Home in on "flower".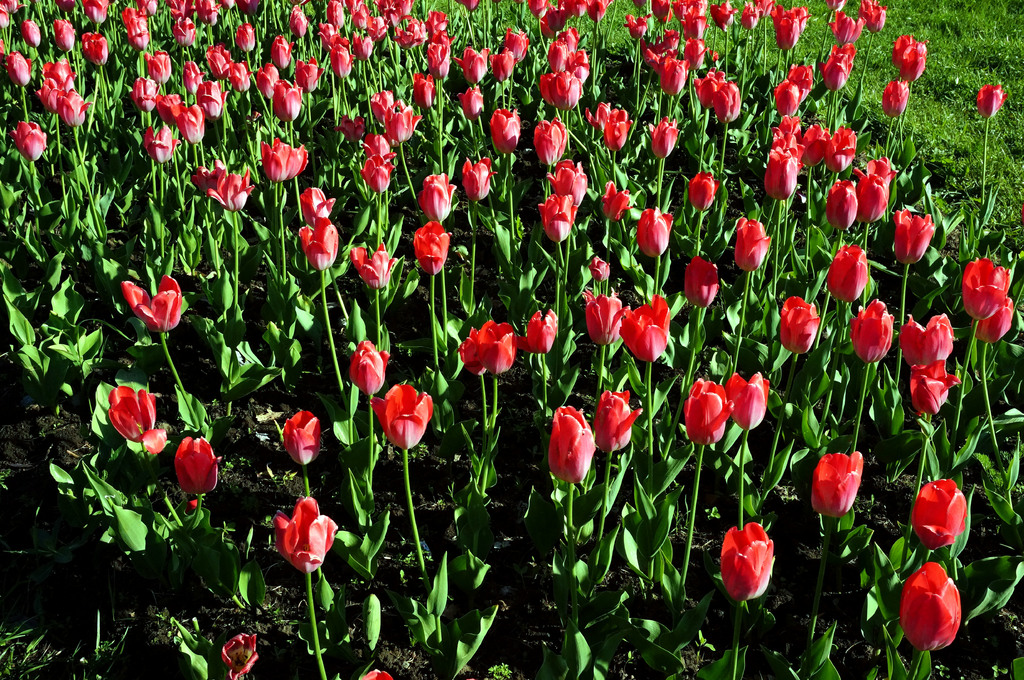
Homed in at Rect(179, 439, 222, 510).
